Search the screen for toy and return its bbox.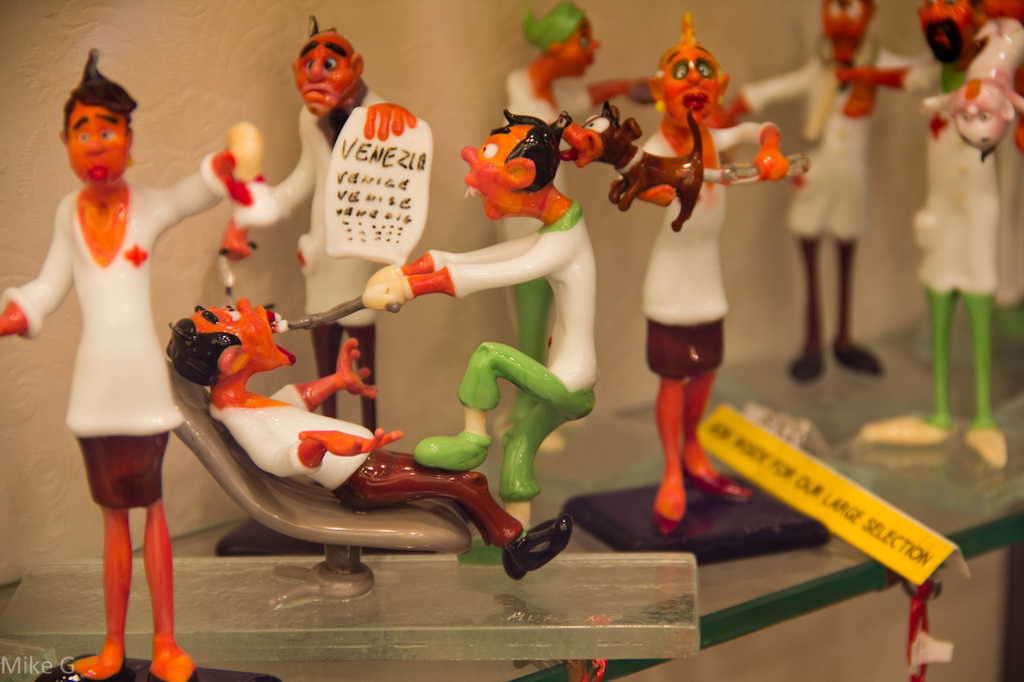
Found: Rect(165, 306, 560, 580).
